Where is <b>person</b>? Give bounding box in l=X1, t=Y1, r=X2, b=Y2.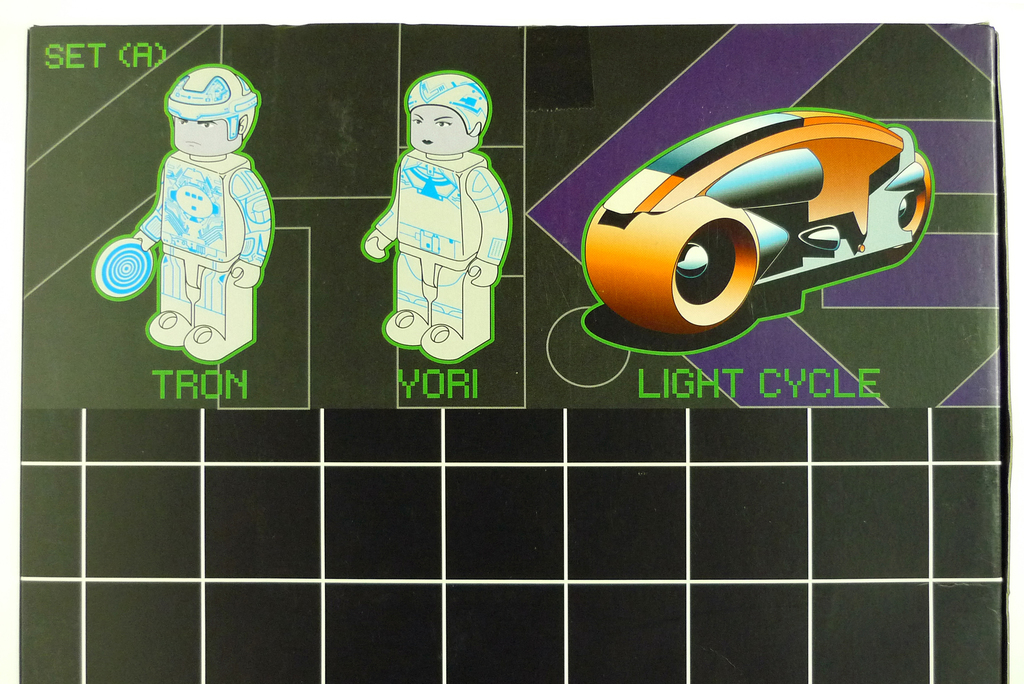
l=361, t=71, r=513, b=361.
